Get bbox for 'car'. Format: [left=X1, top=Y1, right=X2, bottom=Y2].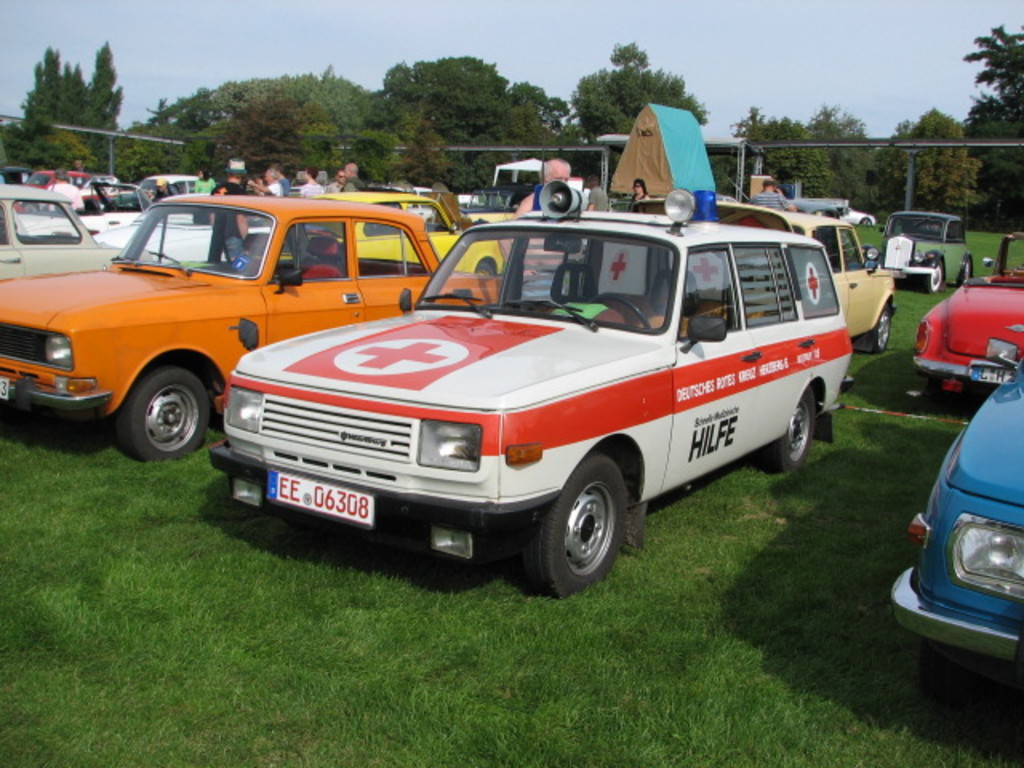
[left=786, top=213, right=898, bottom=346].
